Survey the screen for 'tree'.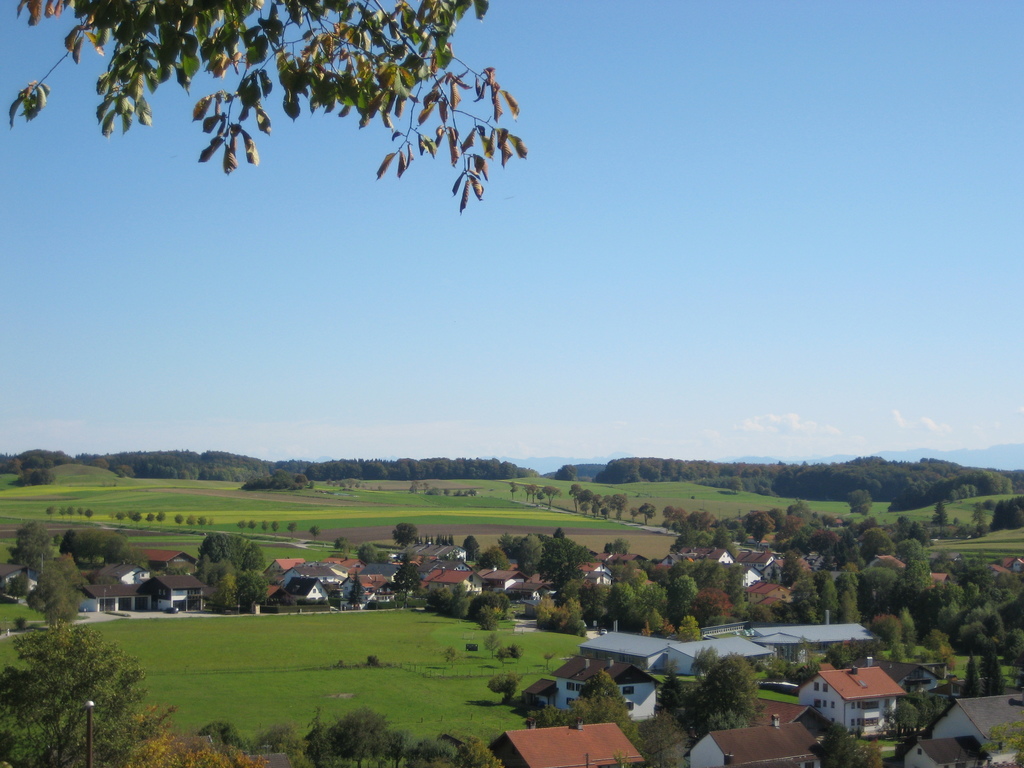
Survey found: 187,512,195,525.
